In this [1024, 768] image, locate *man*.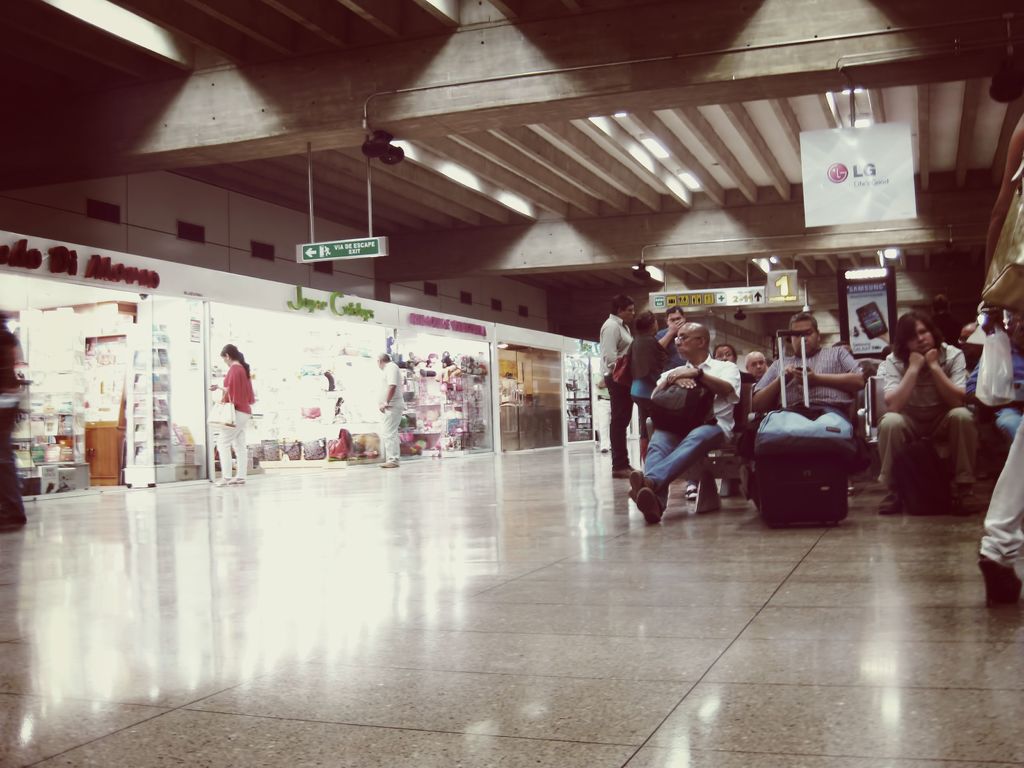
Bounding box: locate(596, 293, 637, 481).
